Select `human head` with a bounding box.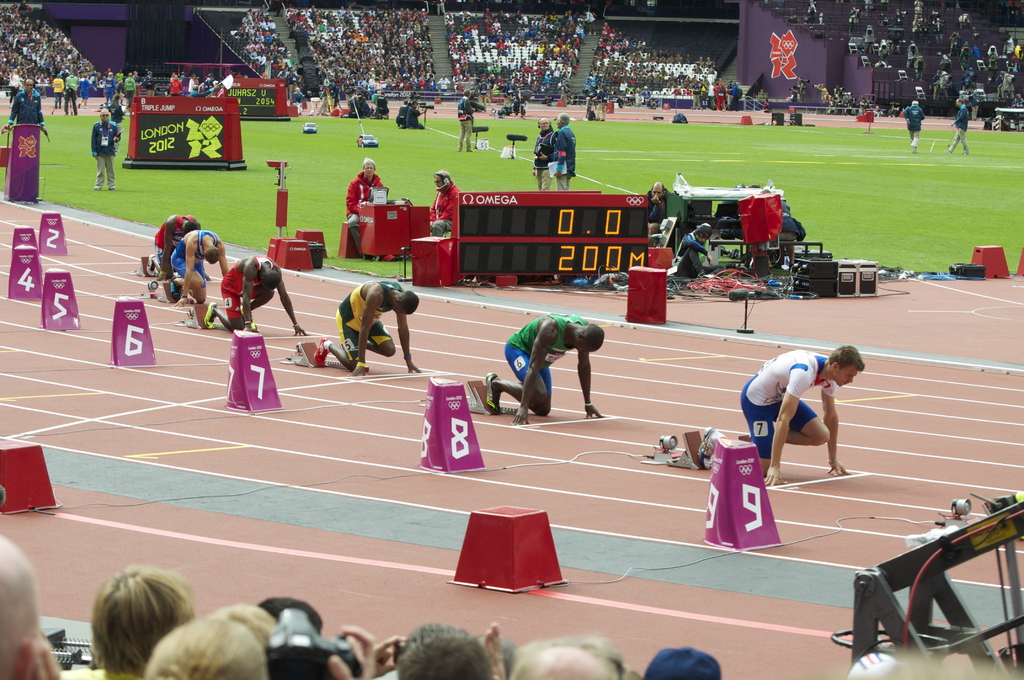
538, 117, 551, 131.
